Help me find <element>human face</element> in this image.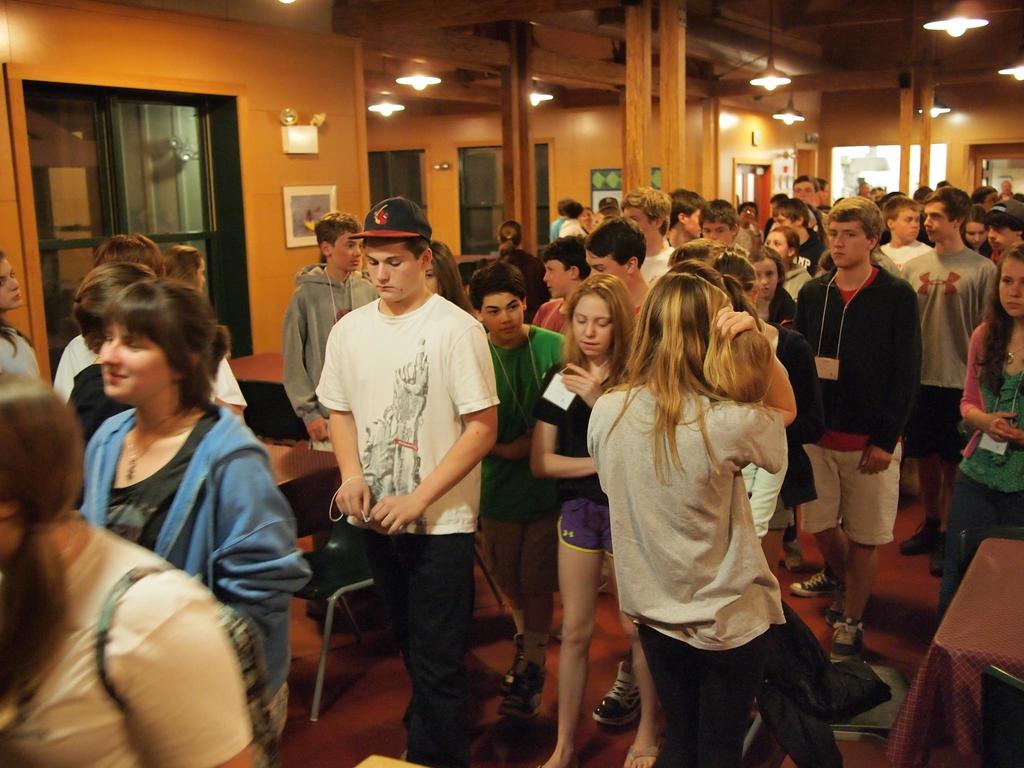
Found it: bbox=[544, 259, 572, 300].
